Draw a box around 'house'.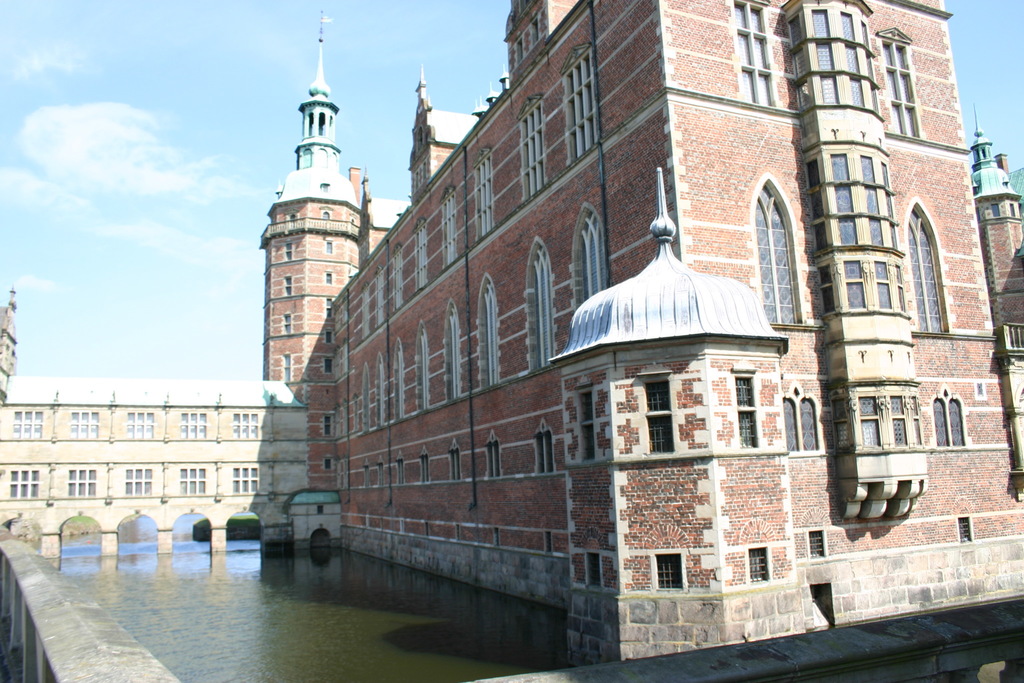
BBox(0, 350, 314, 553).
